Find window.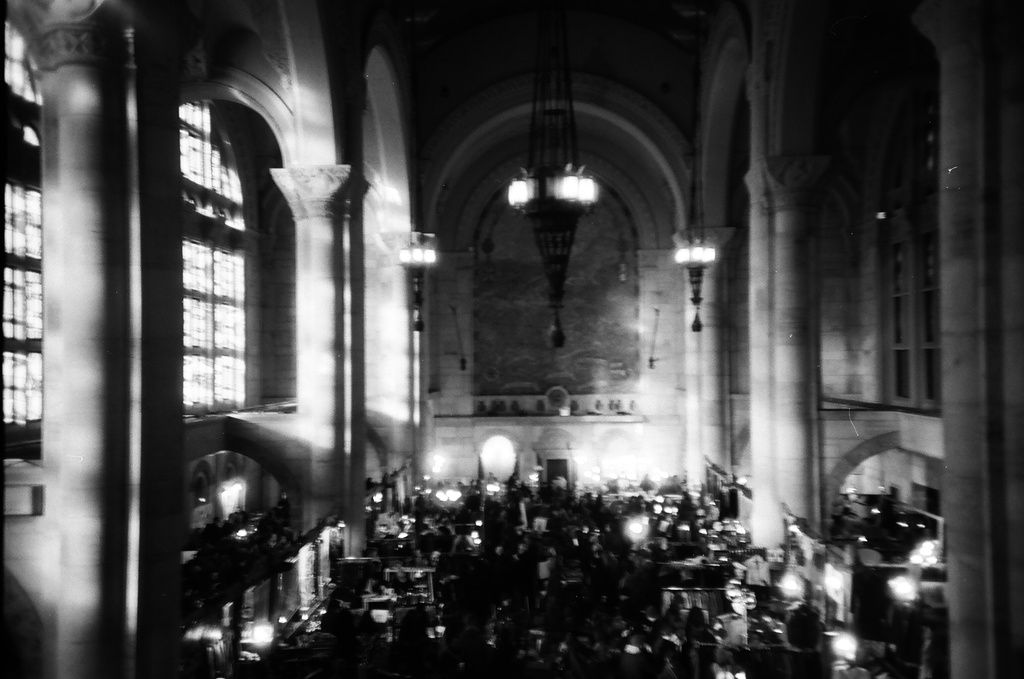
[0,182,43,454].
